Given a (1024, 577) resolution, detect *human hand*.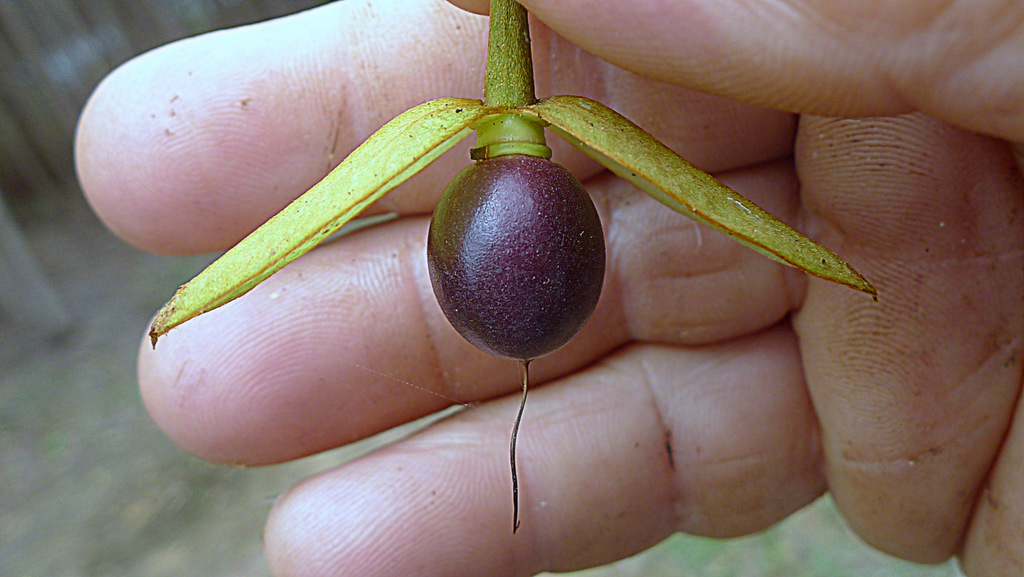
(74, 0, 1023, 576).
